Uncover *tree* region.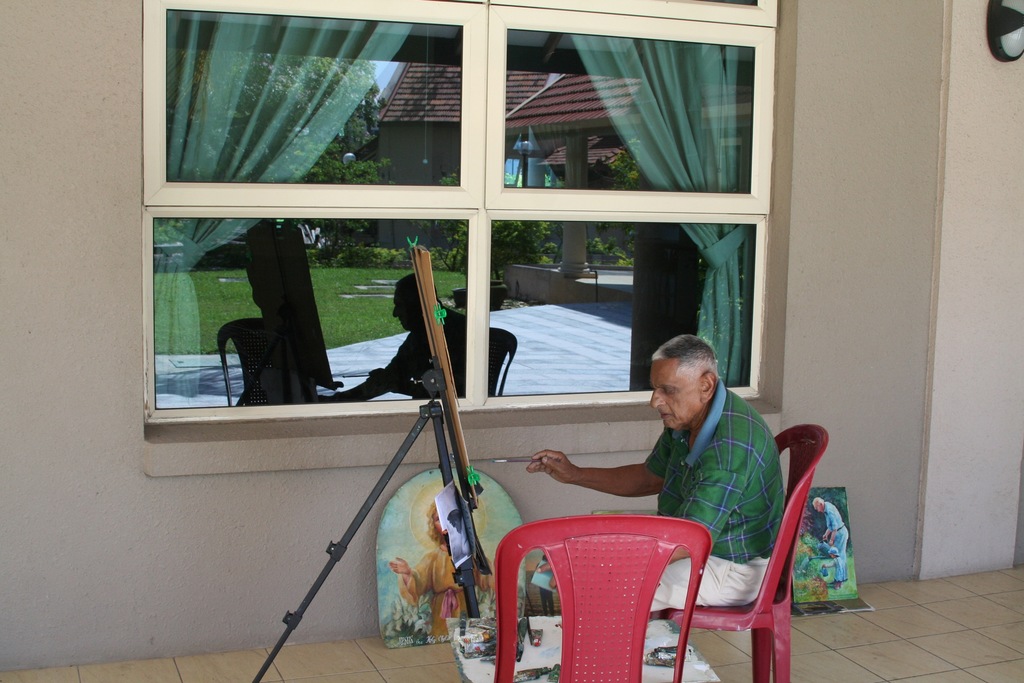
Uncovered: x1=162 y1=54 x2=387 y2=254.
